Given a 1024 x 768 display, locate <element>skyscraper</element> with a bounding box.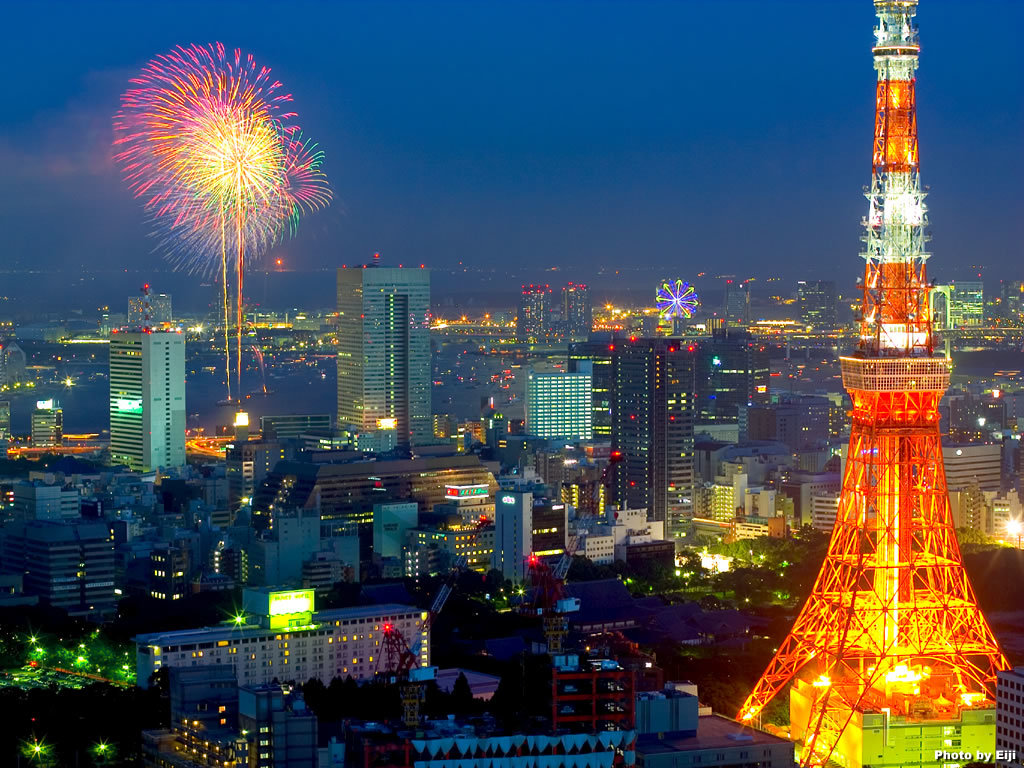
Located: locate(341, 462, 504, 580).
